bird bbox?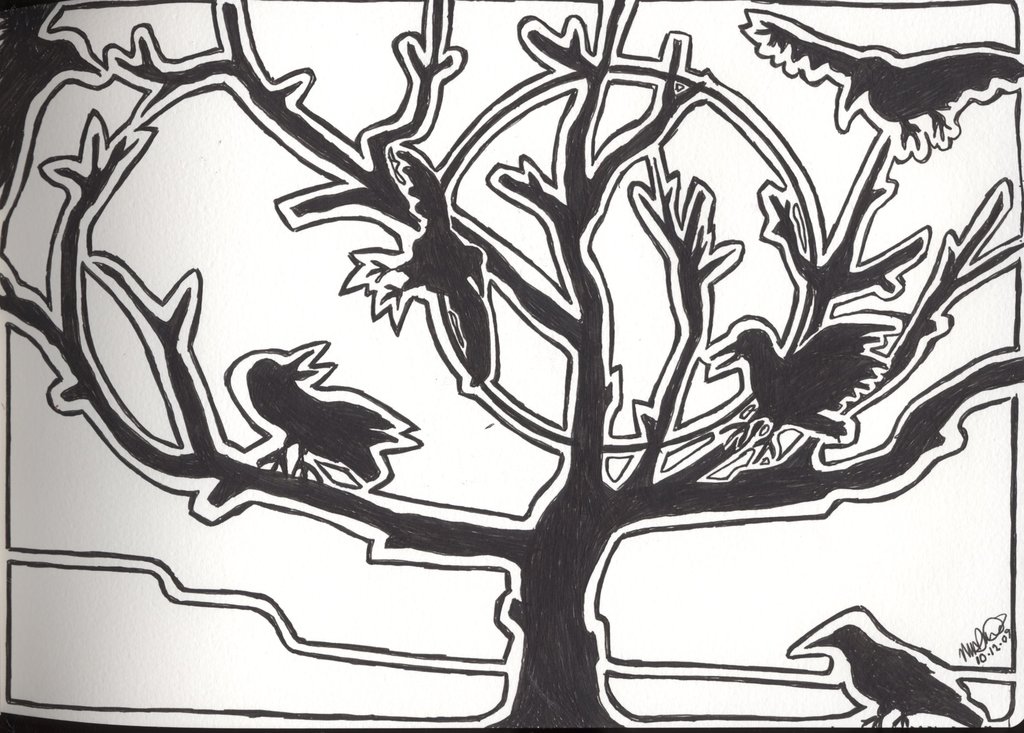
x1=708 y1=316 x2=952 y2=467
